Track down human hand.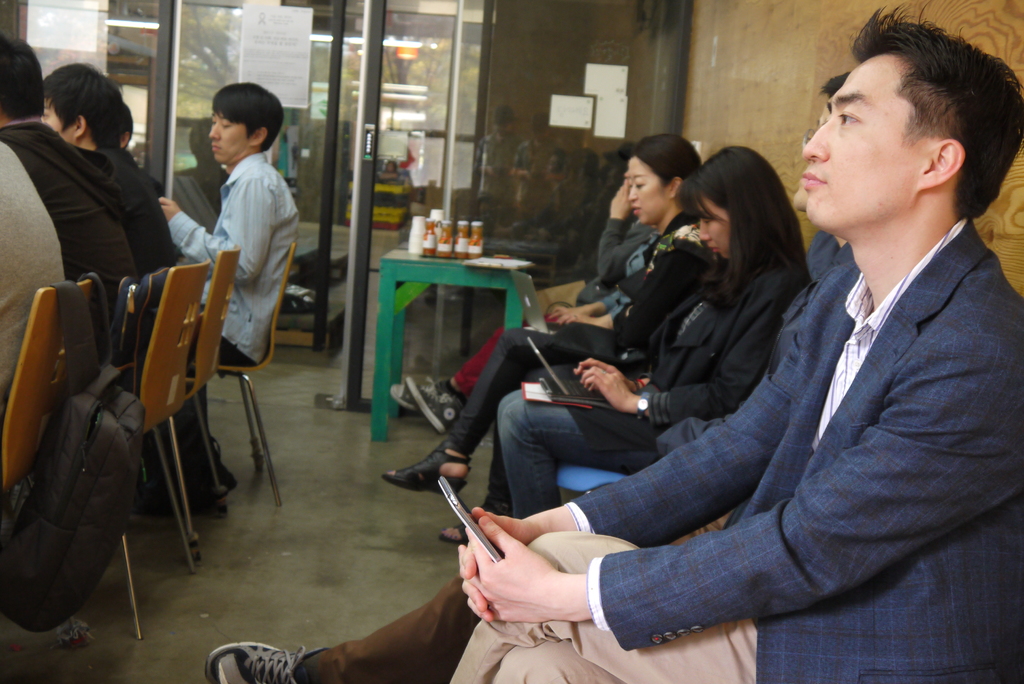
Tracked to pyautogui.locateOnScreen(548, 308, 580, 321).
